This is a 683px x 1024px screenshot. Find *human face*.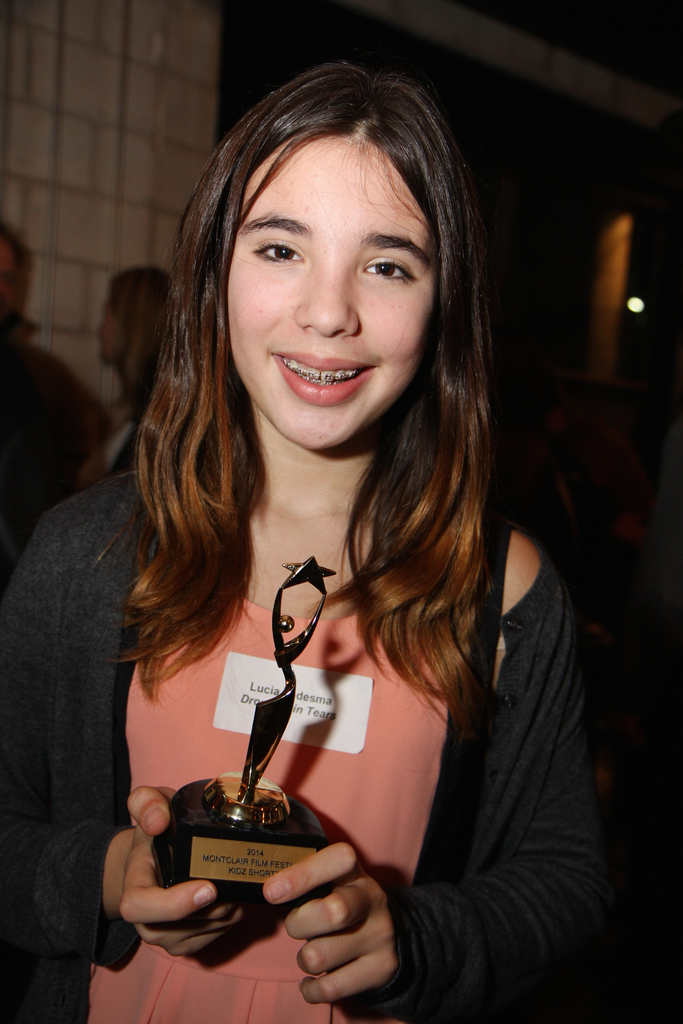
Bounding box: 220,127,438,450.
